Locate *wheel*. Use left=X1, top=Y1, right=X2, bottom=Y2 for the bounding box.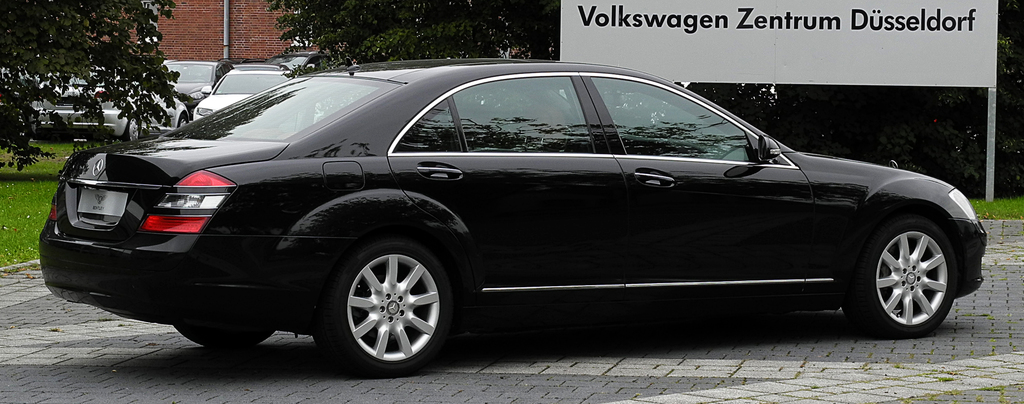
left=845, top=220, right=961, bottom=340.
